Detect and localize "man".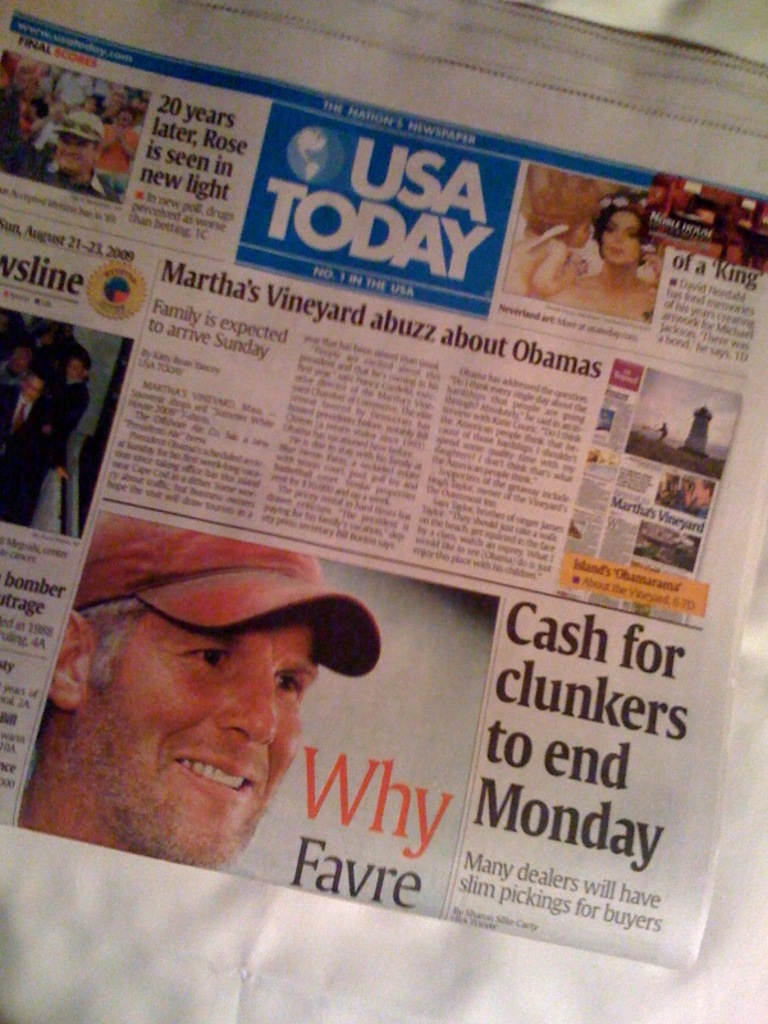
Localized at region(5, 556, 443, 904).
